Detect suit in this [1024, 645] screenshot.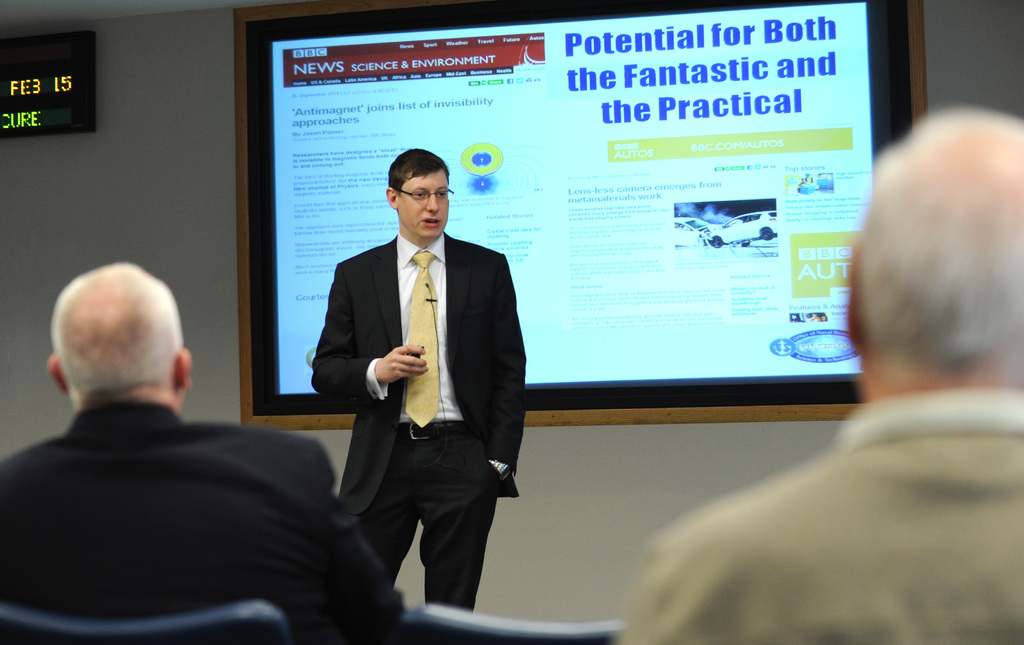
Detection: 319:158:517:618.
